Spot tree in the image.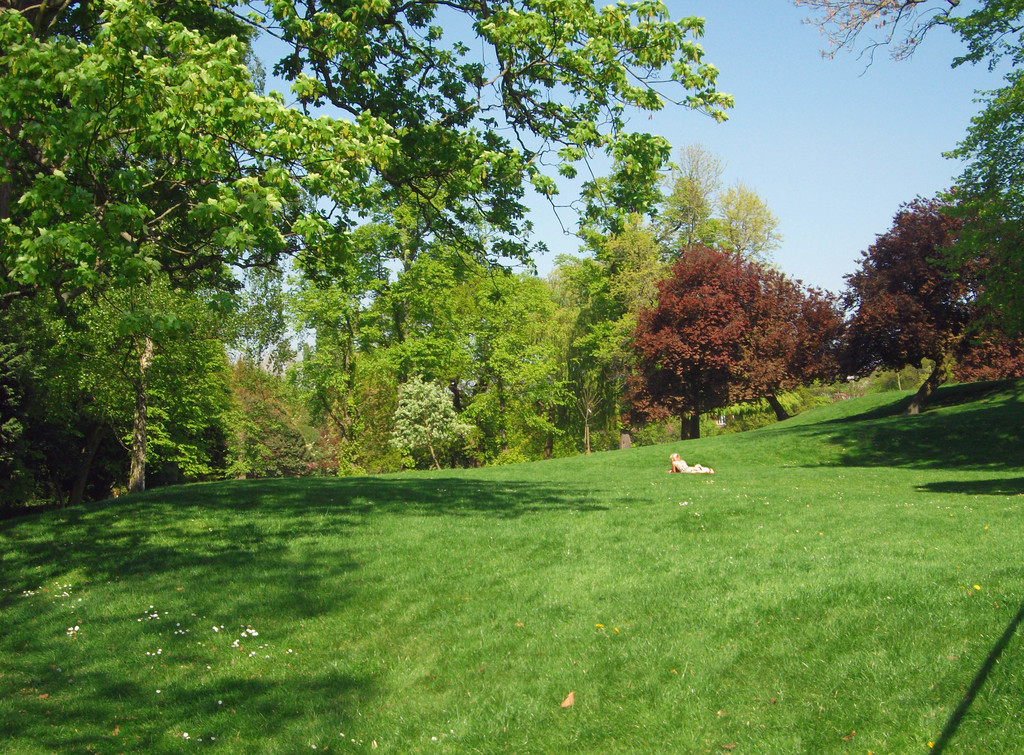
tree found at detection(0, 312, 250, 492).
